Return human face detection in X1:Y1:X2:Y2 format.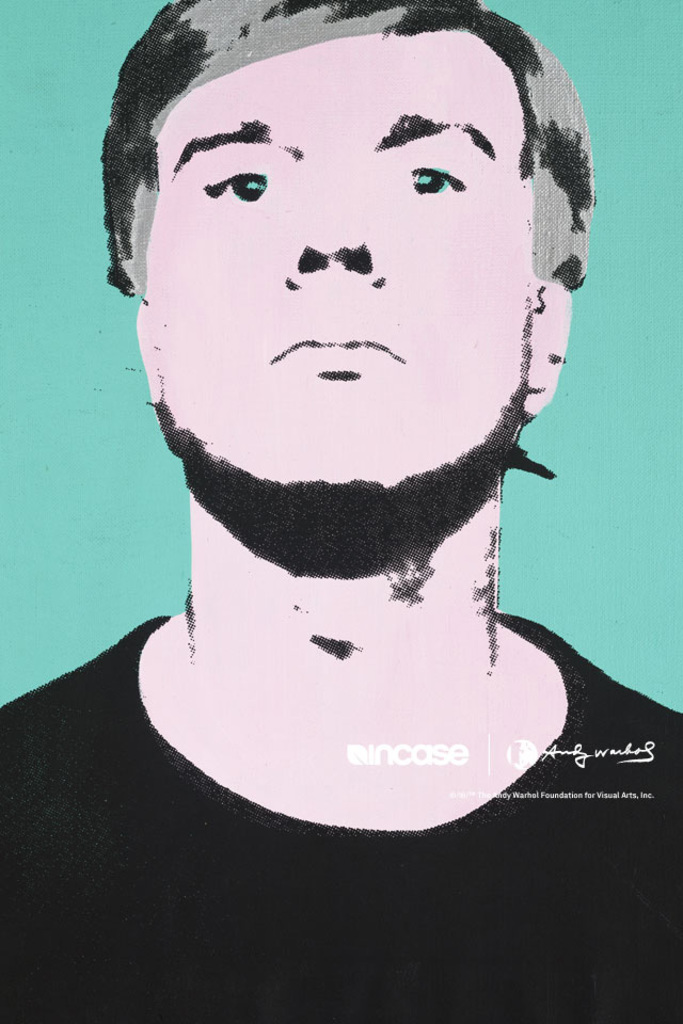
145:22:533:478.
